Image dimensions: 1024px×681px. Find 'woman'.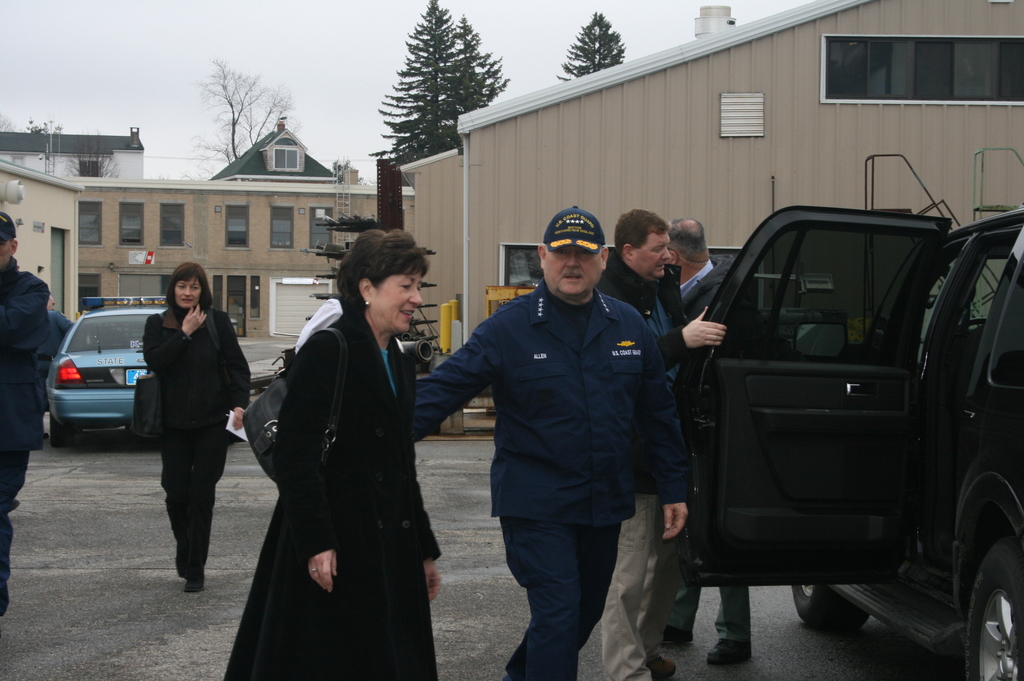
227:220:444:680.
